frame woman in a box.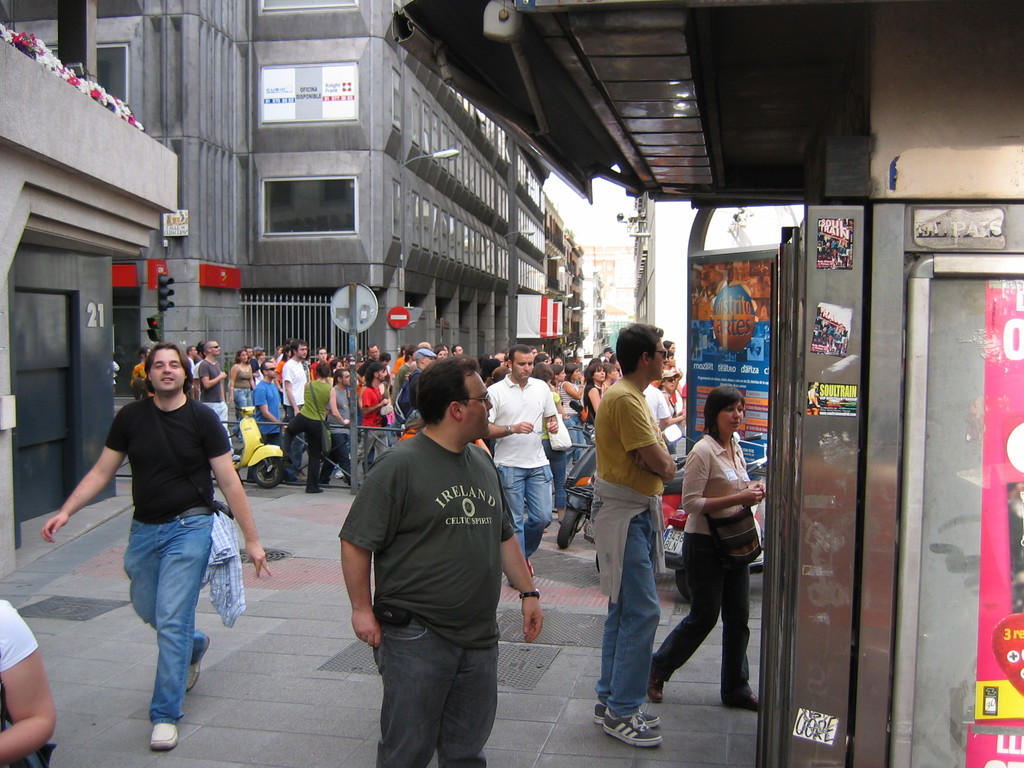
(660, 367, 680, 456).
